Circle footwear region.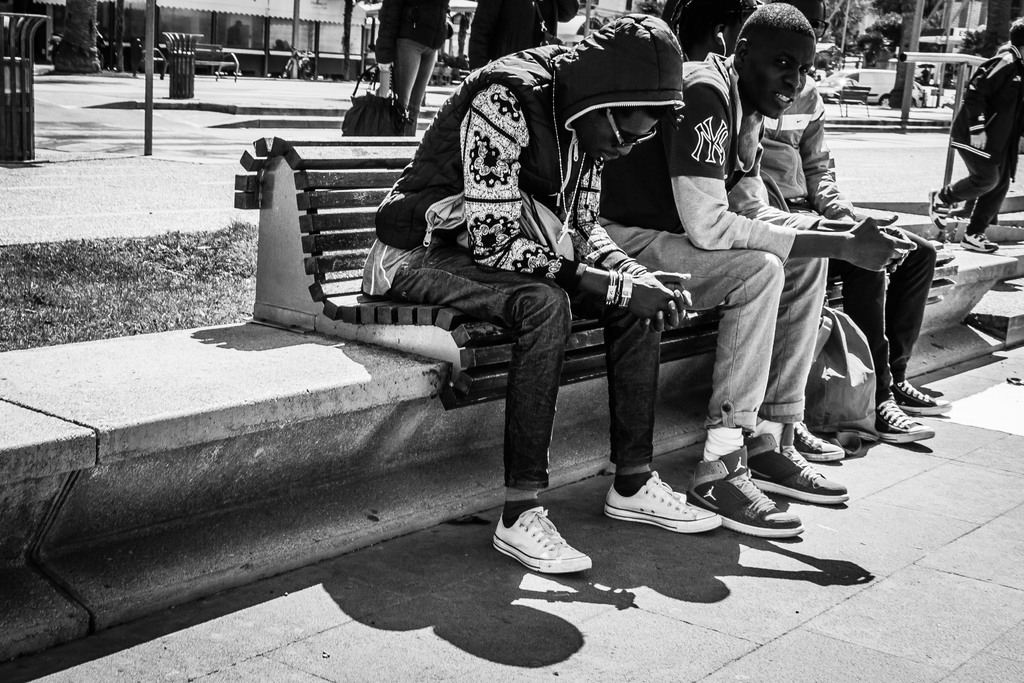
Region: box(877, 395, 937, 444).
